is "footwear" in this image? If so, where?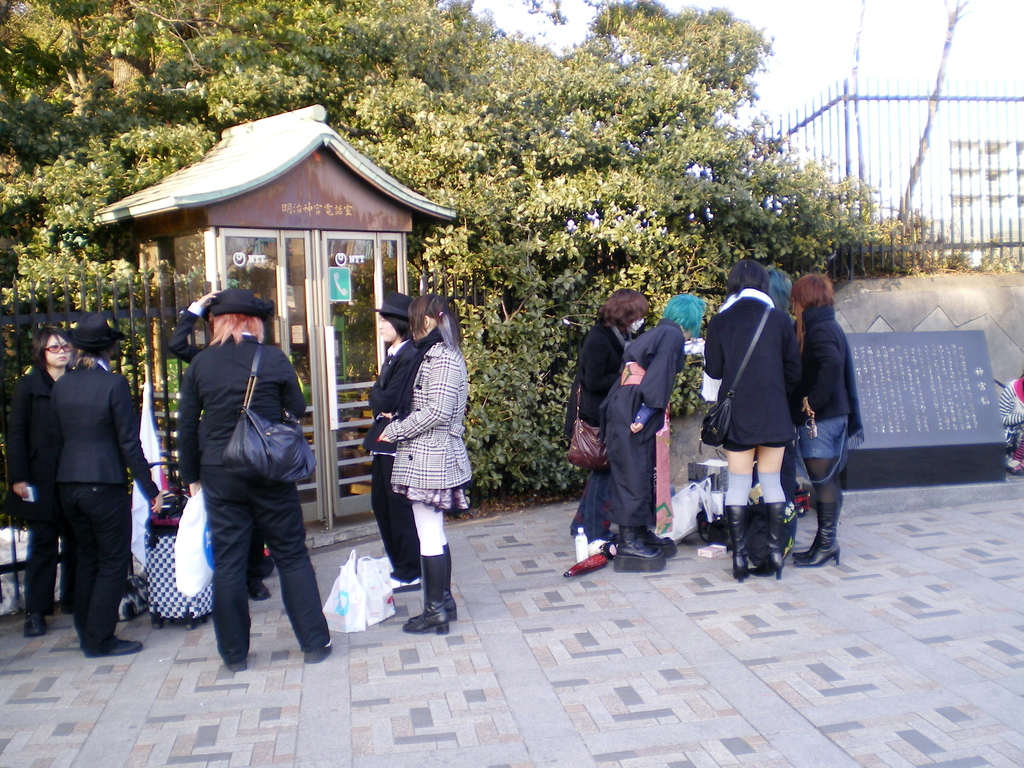
Yes, at (left=250, top=575, right=267, bottom=599).
